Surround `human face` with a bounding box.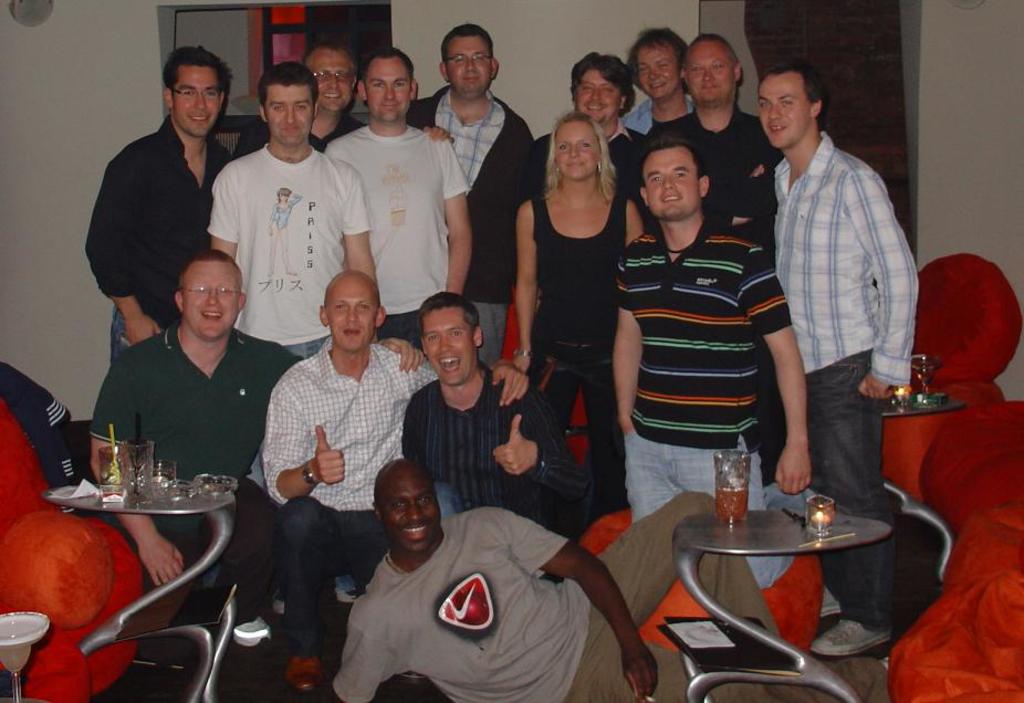
locate(637, 41, 677, 102).
